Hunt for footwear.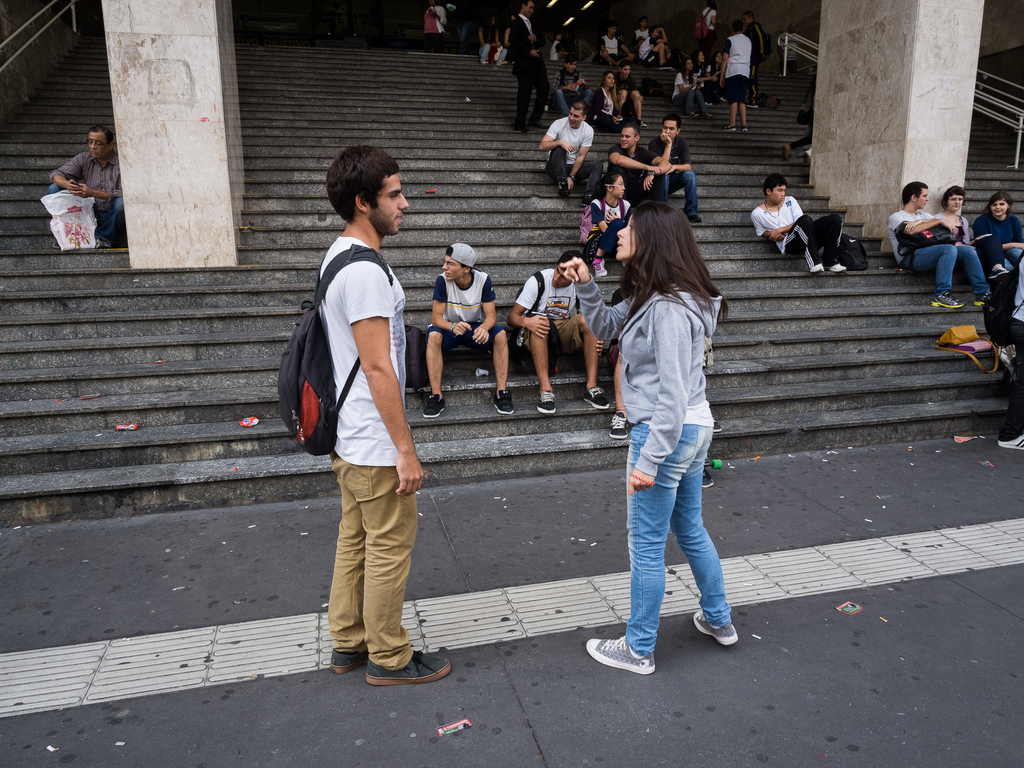
Hunted down at bbox=[607, 413, 625, 437].
